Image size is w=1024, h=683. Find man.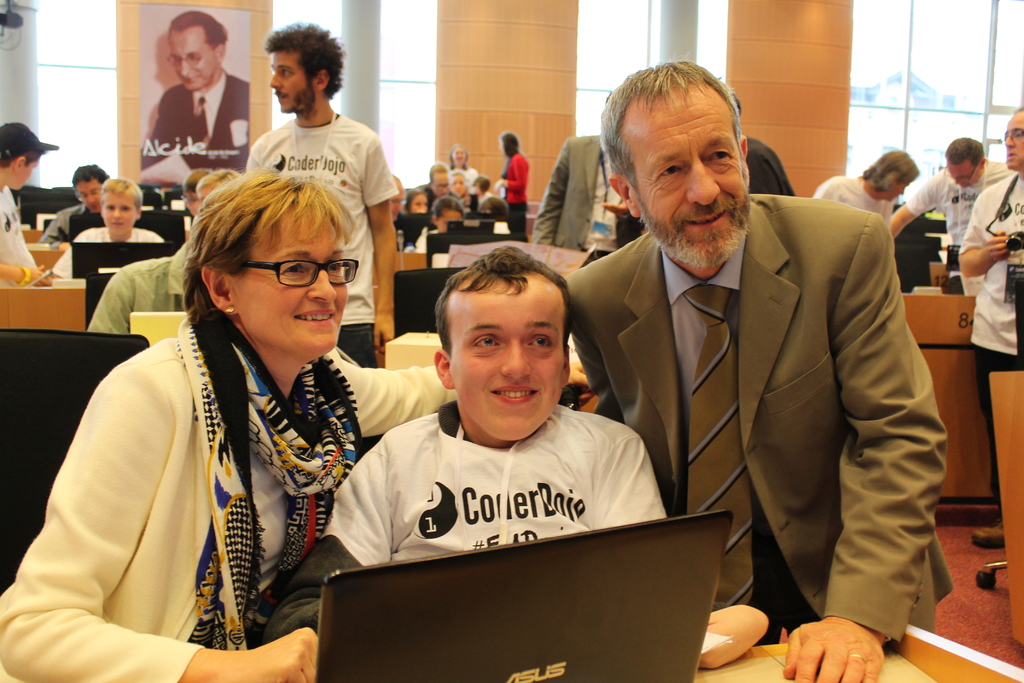
BBox(390, 176, 404, 250).
